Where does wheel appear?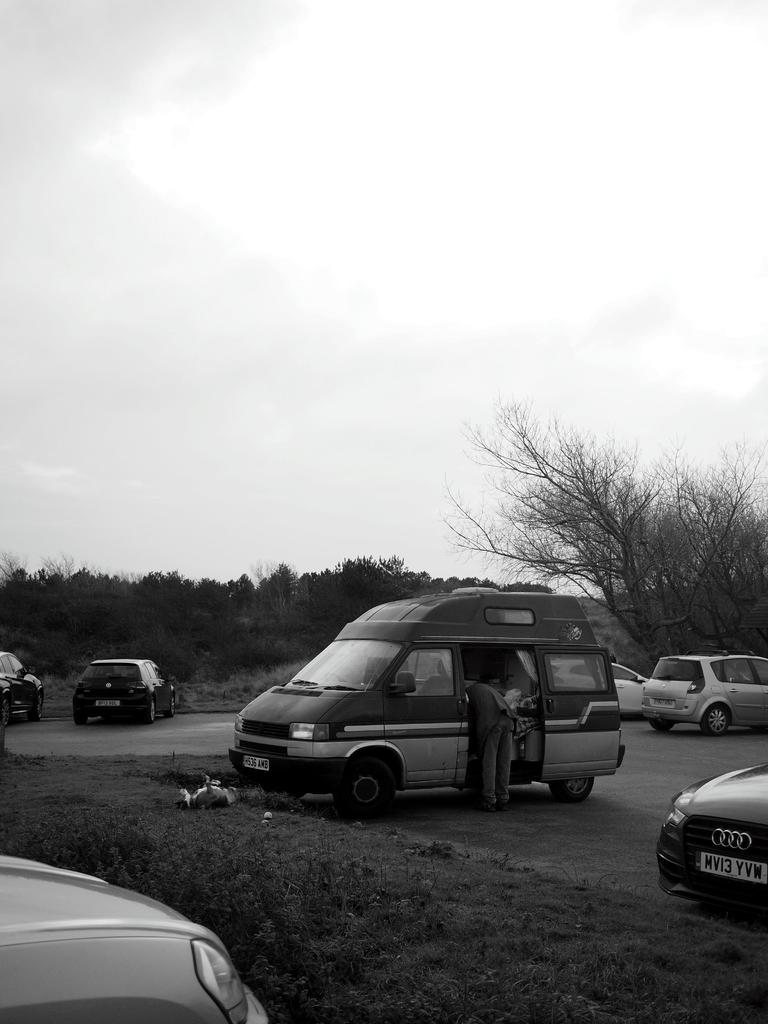
Appears at 76,714,88,724.
